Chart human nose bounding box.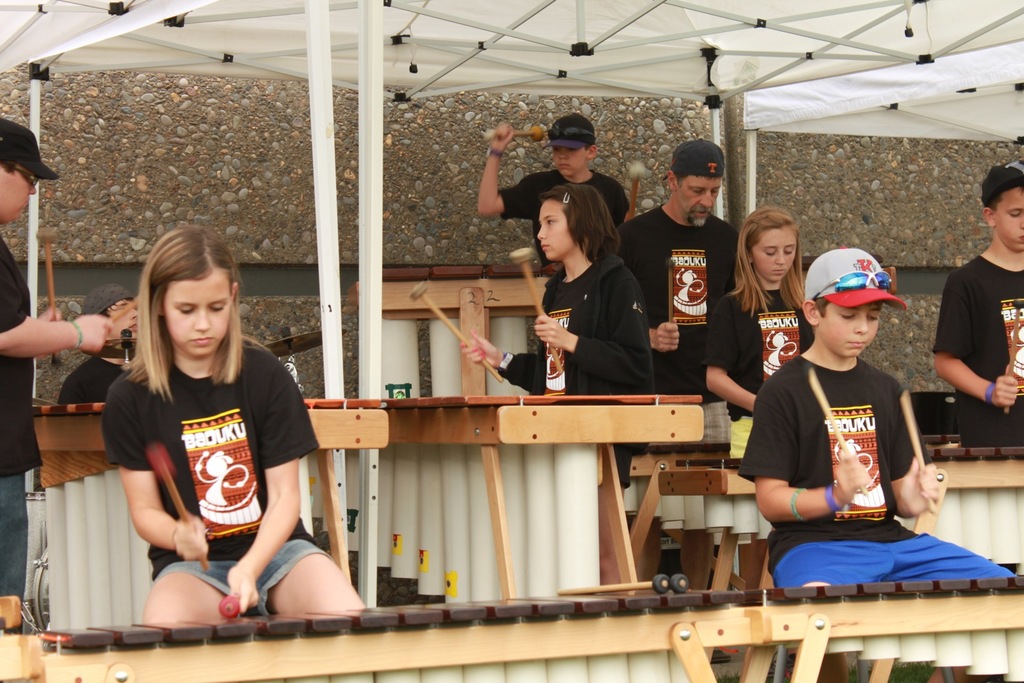
Charted: <region>1020, 214, 1023, 232</region>.
